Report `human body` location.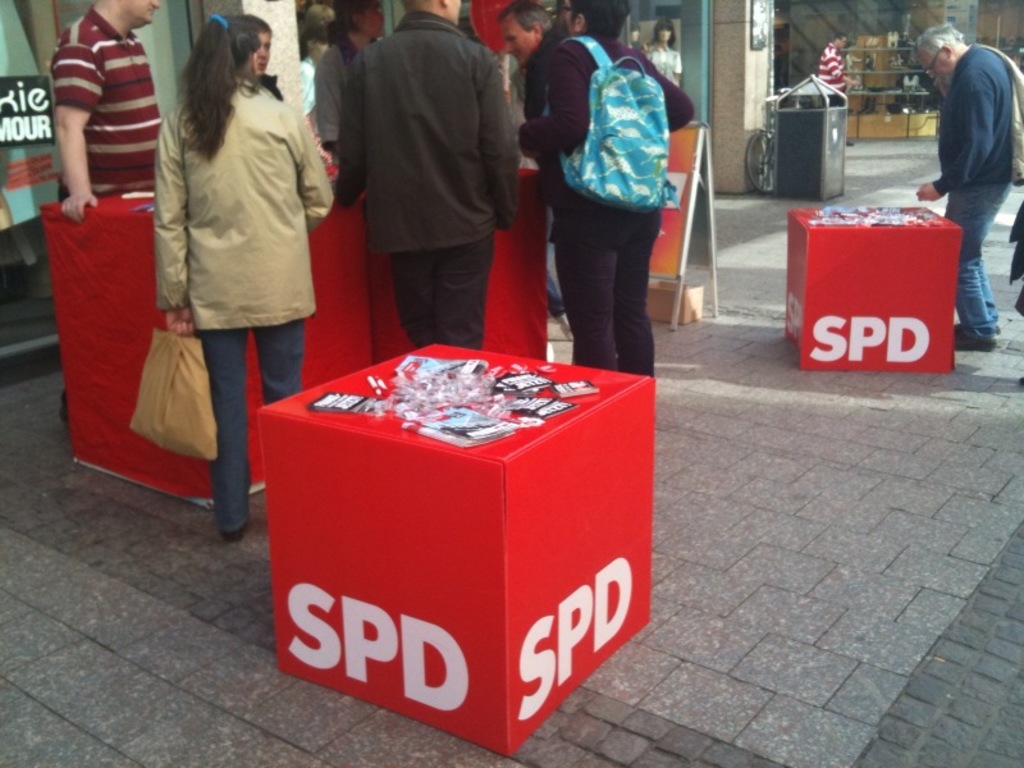
Report: {"left": 151, "top": 17, "right": 332, "bottom": 536}.
